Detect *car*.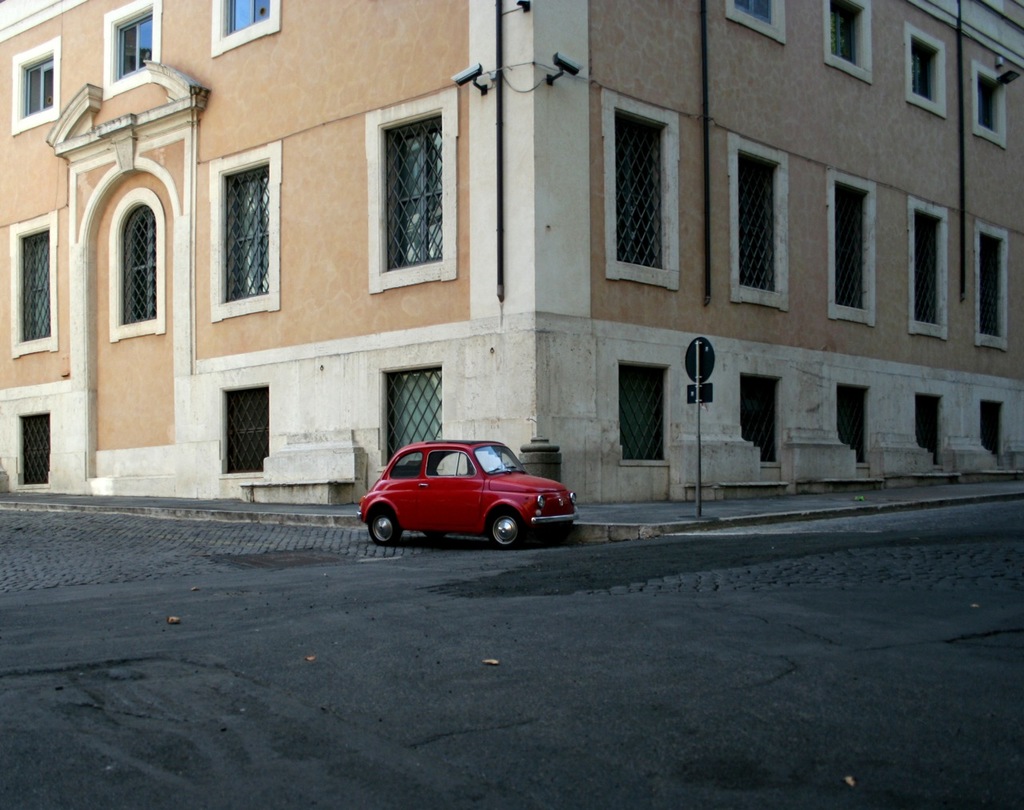
Detected at (354,422,594,552).
